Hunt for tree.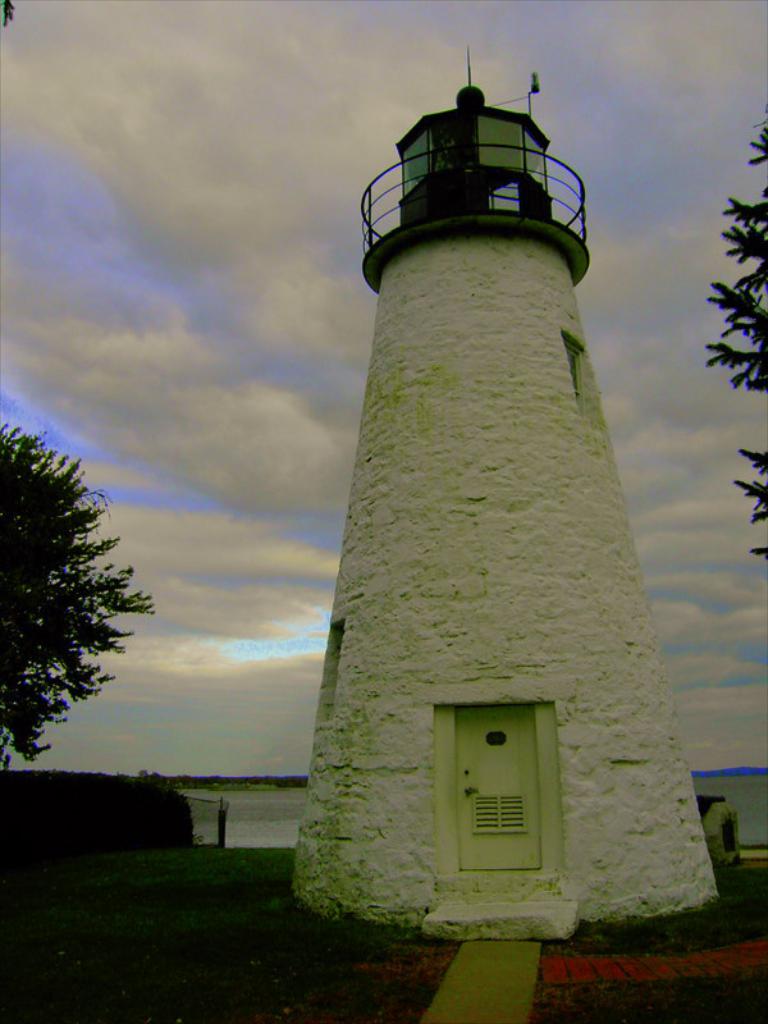
Hunted down at pyautogui.locateOnScreen(0, 406, 157, 777).
